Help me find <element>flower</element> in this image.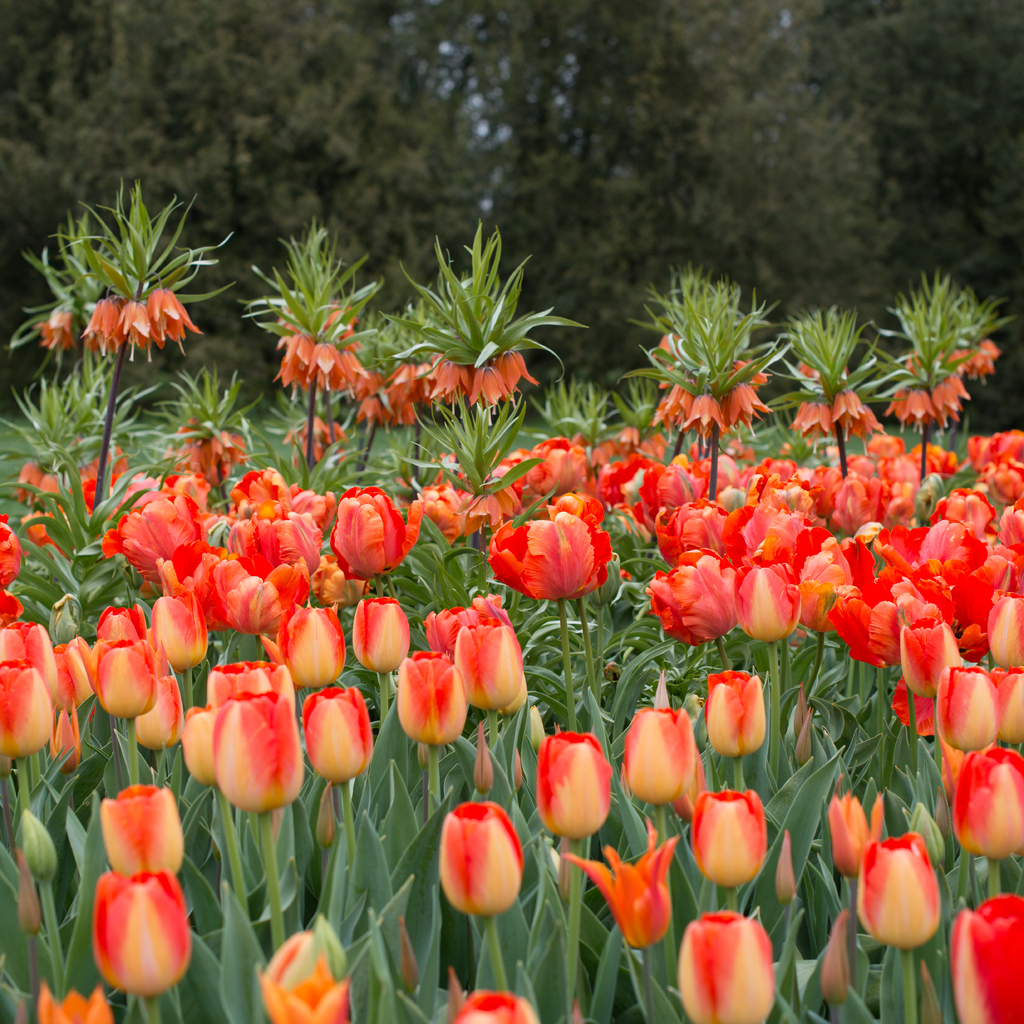
Found it: [x1=864, y1=834, x2=941, y2=962].
